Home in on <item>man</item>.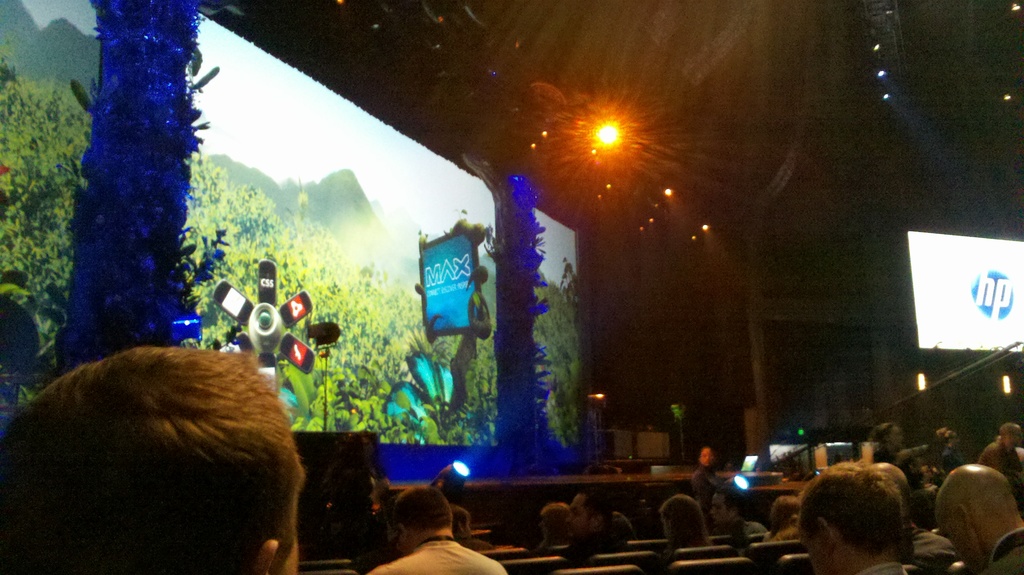
Homed in at (452, 505, 496, 557).
